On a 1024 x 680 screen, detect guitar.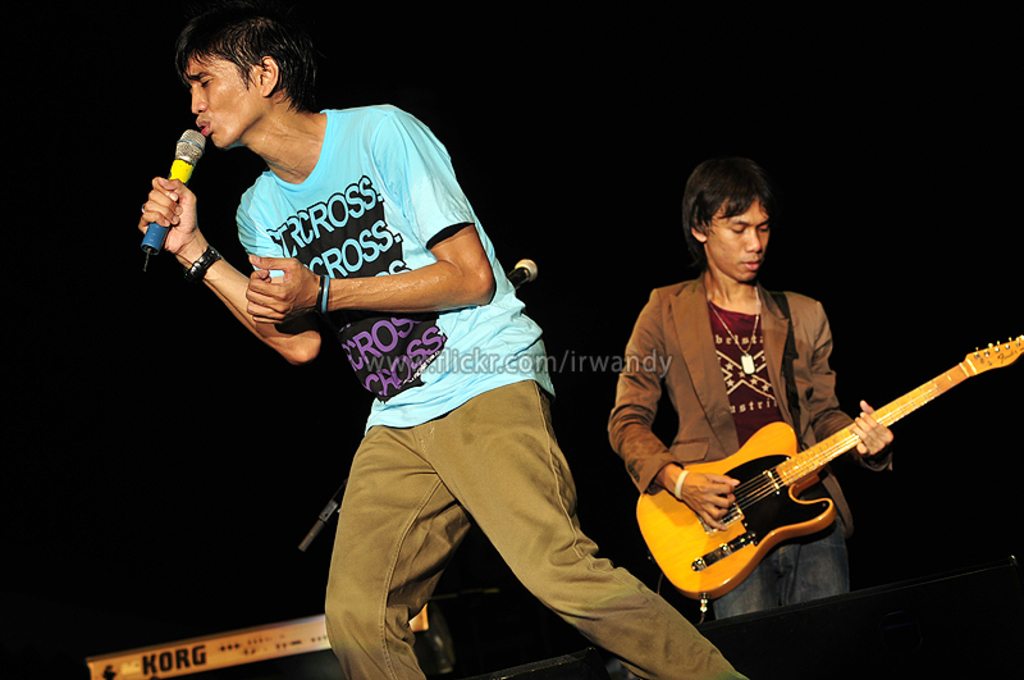
631,330,1023,606.
